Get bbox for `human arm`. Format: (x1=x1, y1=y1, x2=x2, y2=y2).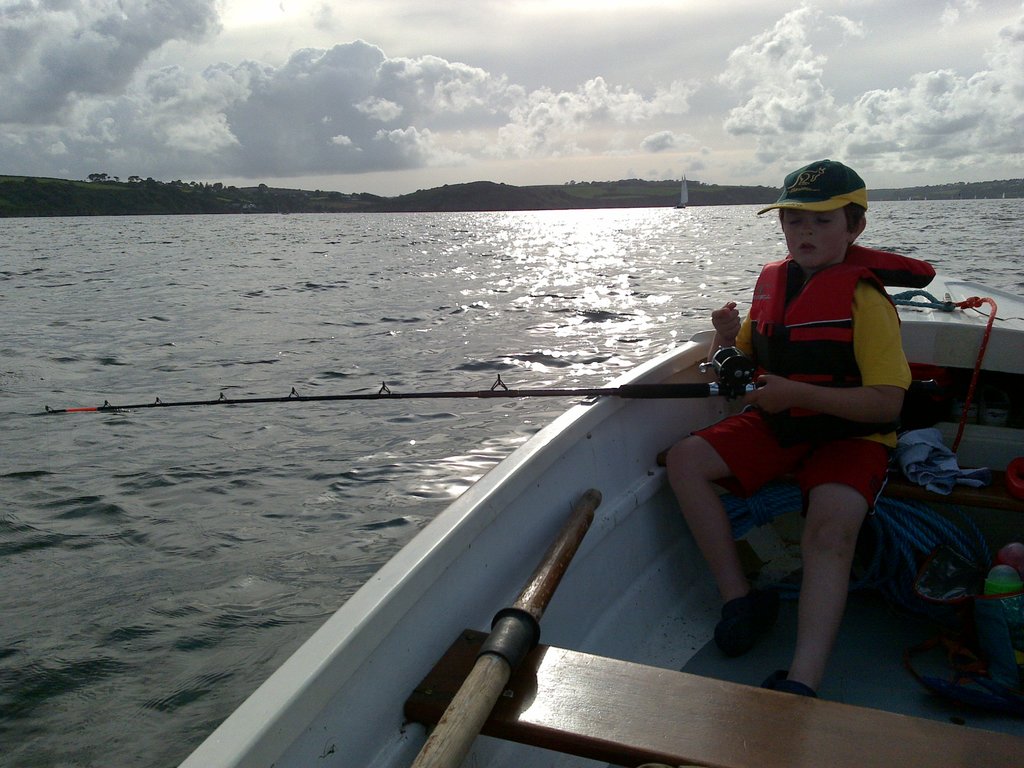
(x1=739, y1=283, x2=912, y2=417).
